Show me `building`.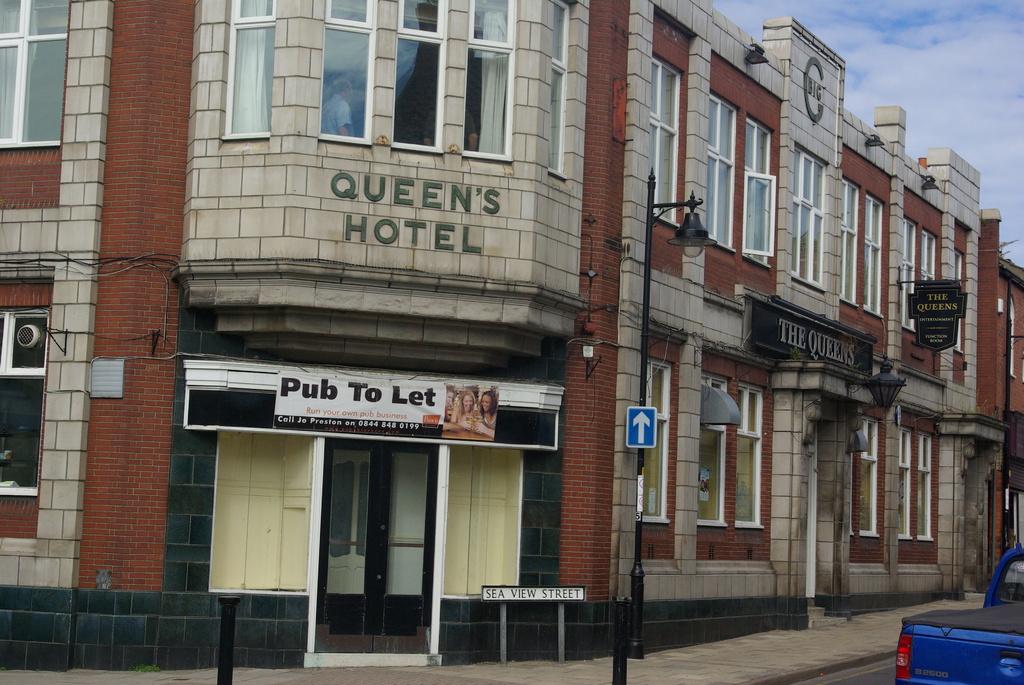
`building` is here: bbox=[979, 207, 1023, 573].
